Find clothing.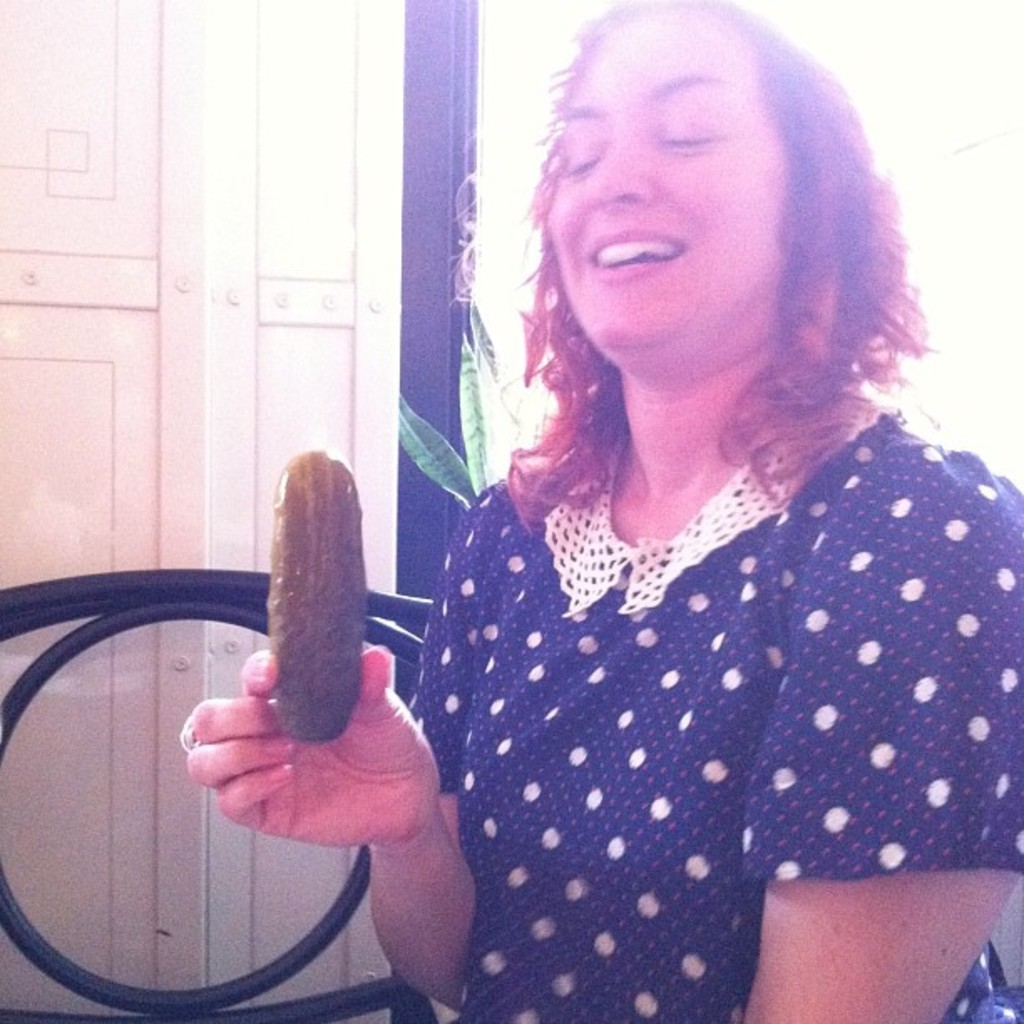
<bbox>350, 328, 1009, 975</bbox>.
